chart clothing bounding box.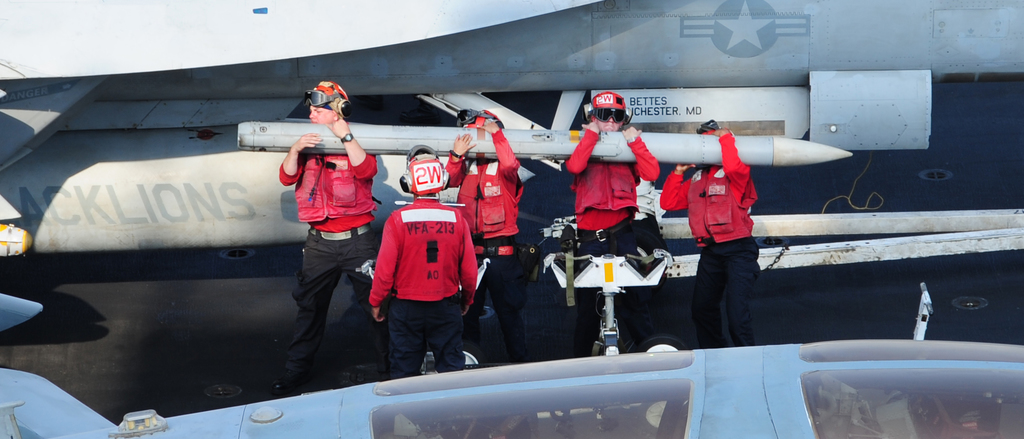
Charted: [365, 185, 467, 362].
